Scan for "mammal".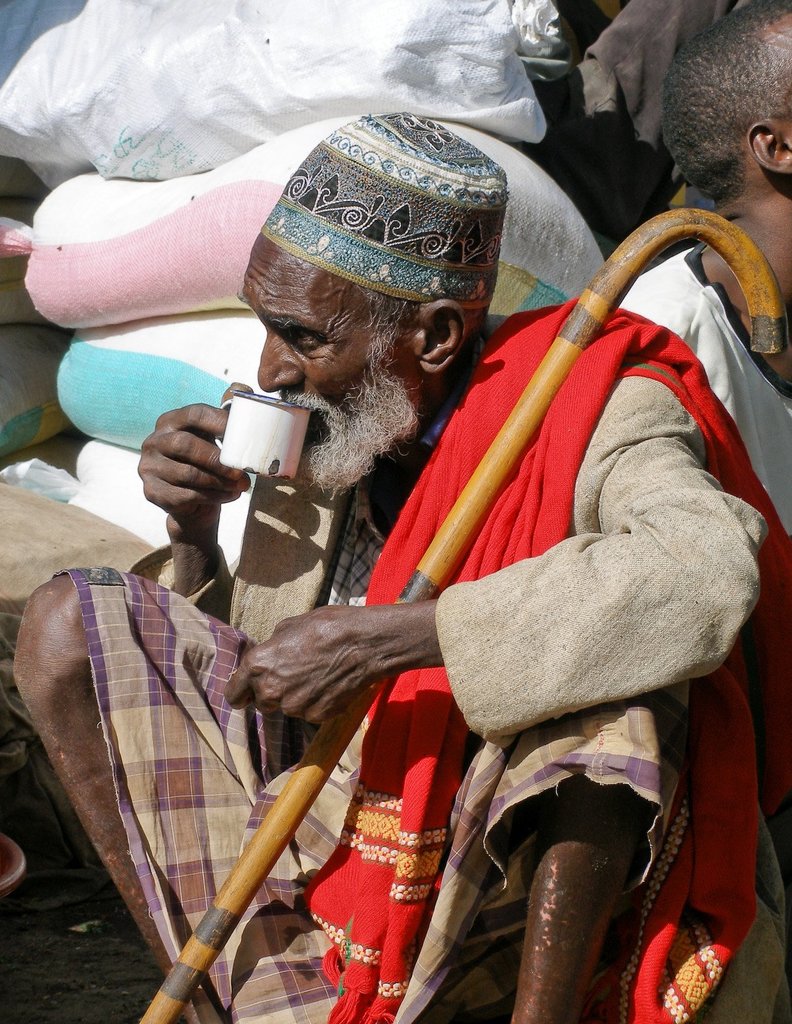
Scan result: 14/110/770/1023.
